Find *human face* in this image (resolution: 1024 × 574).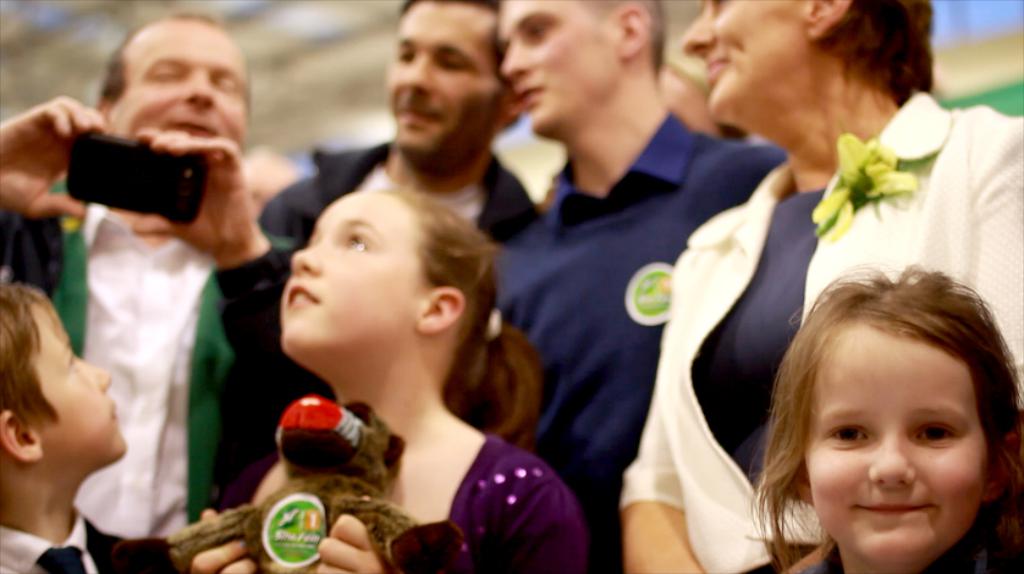
crop(679, 0, 808, 126).
